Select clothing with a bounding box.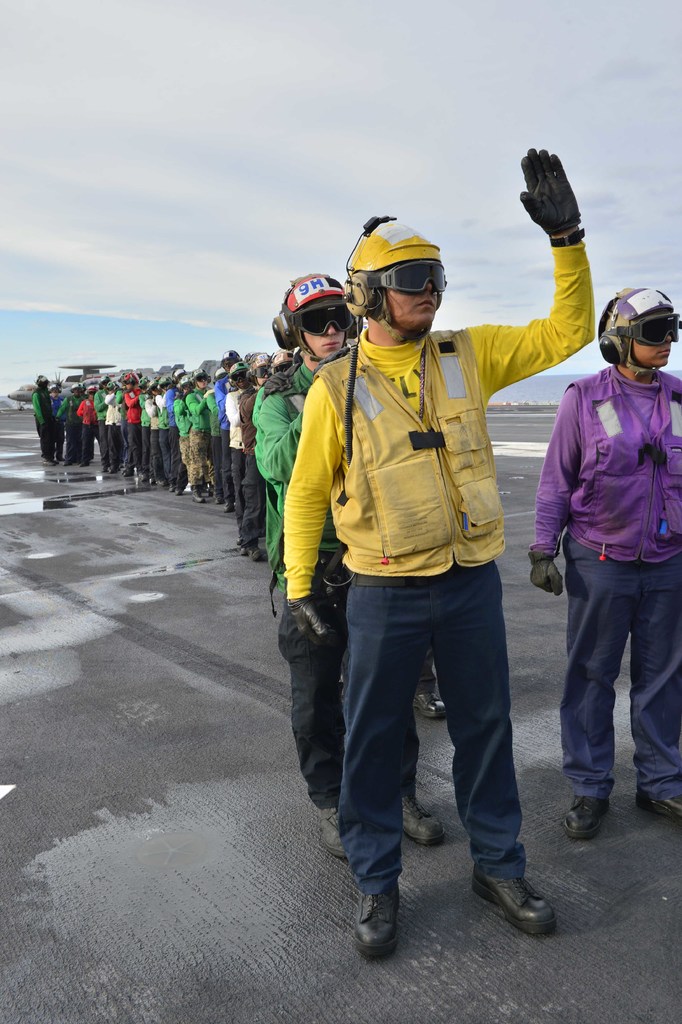
region(55, 390, 81, 463).
